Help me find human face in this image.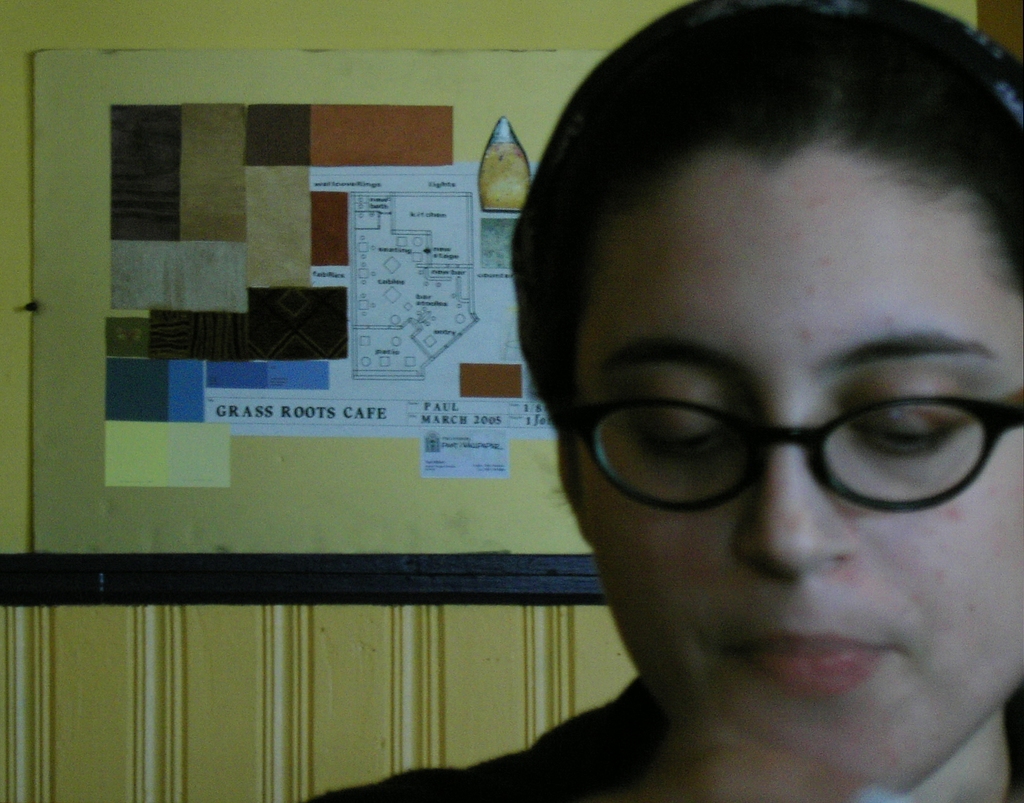
Found it: 586 148 1023 786.
